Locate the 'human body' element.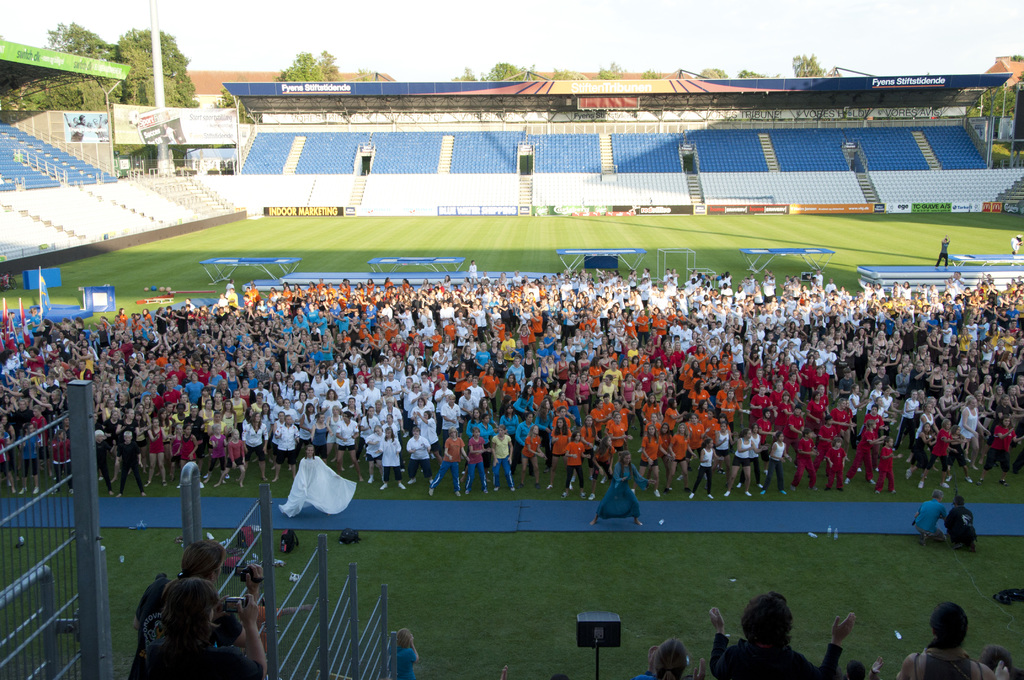
Element bbox: pyautogui.locateOnScreen(410, 293, 420, 304).
